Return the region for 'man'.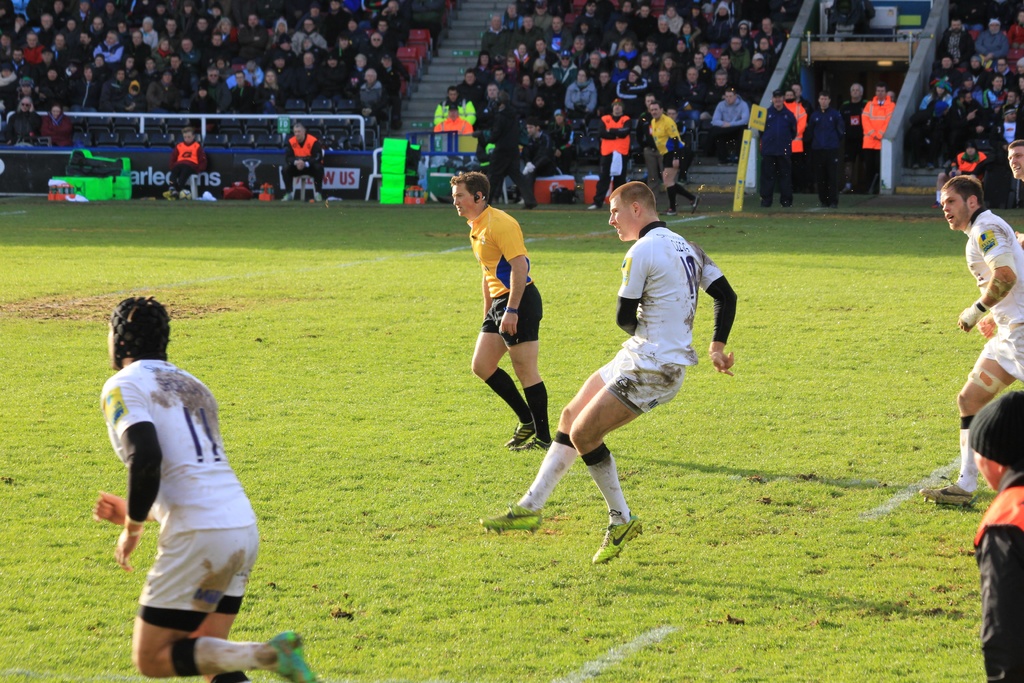
detection(165, 53, 190, 86).
